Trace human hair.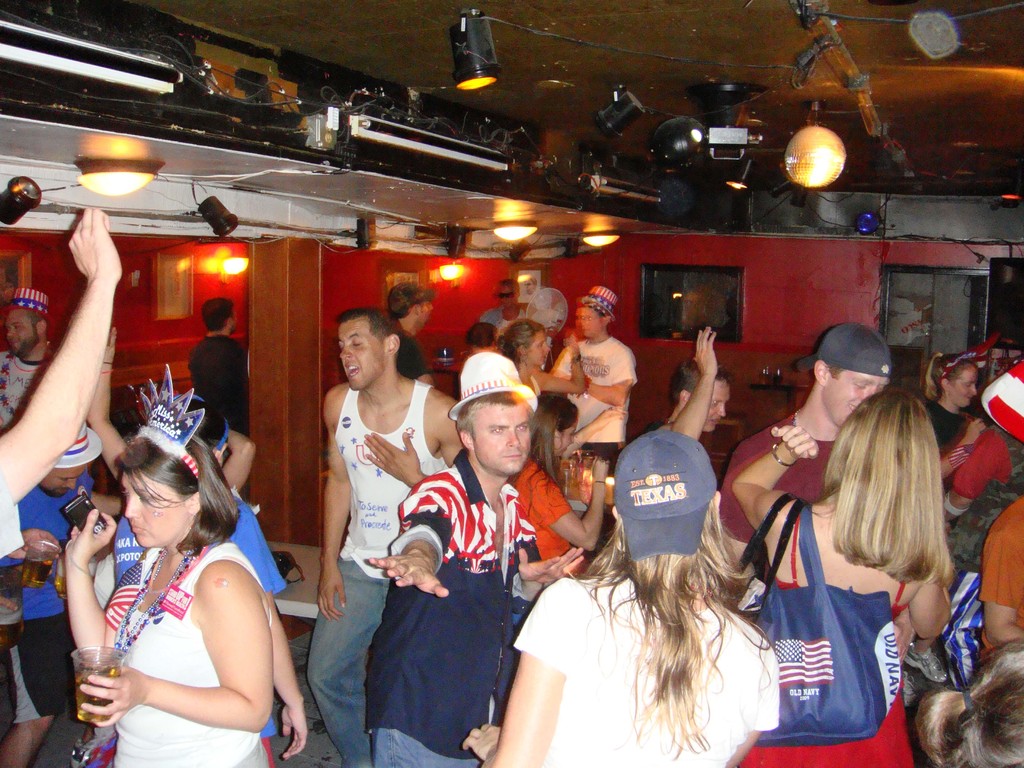
Traced to detection(109, 428, 242, 564).
